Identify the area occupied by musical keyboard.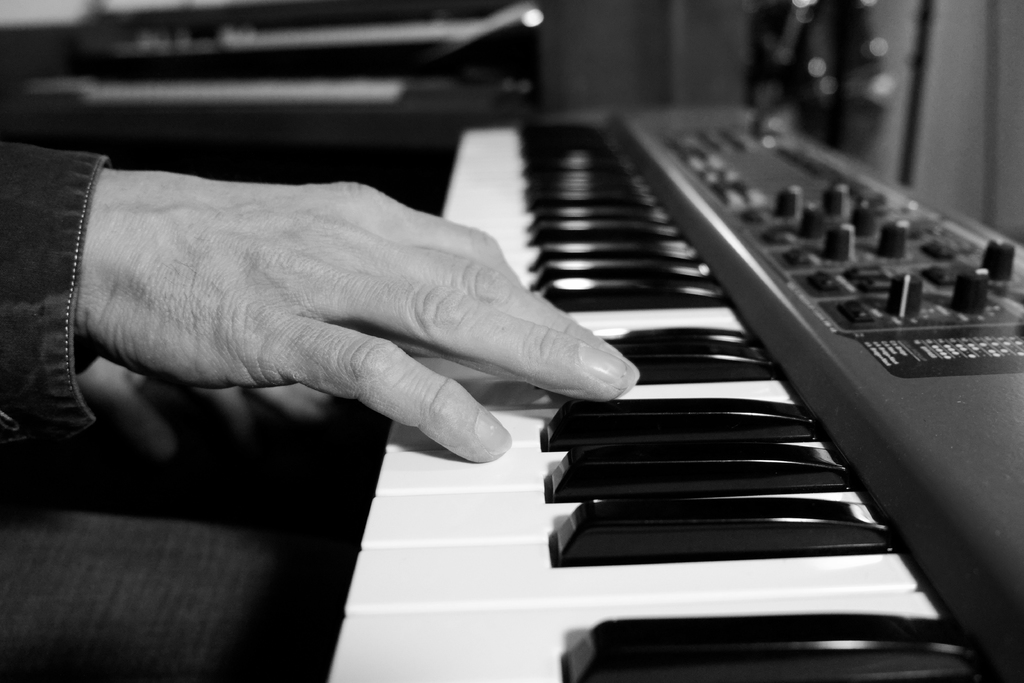
Area: [318, 100, 1023, 682].
